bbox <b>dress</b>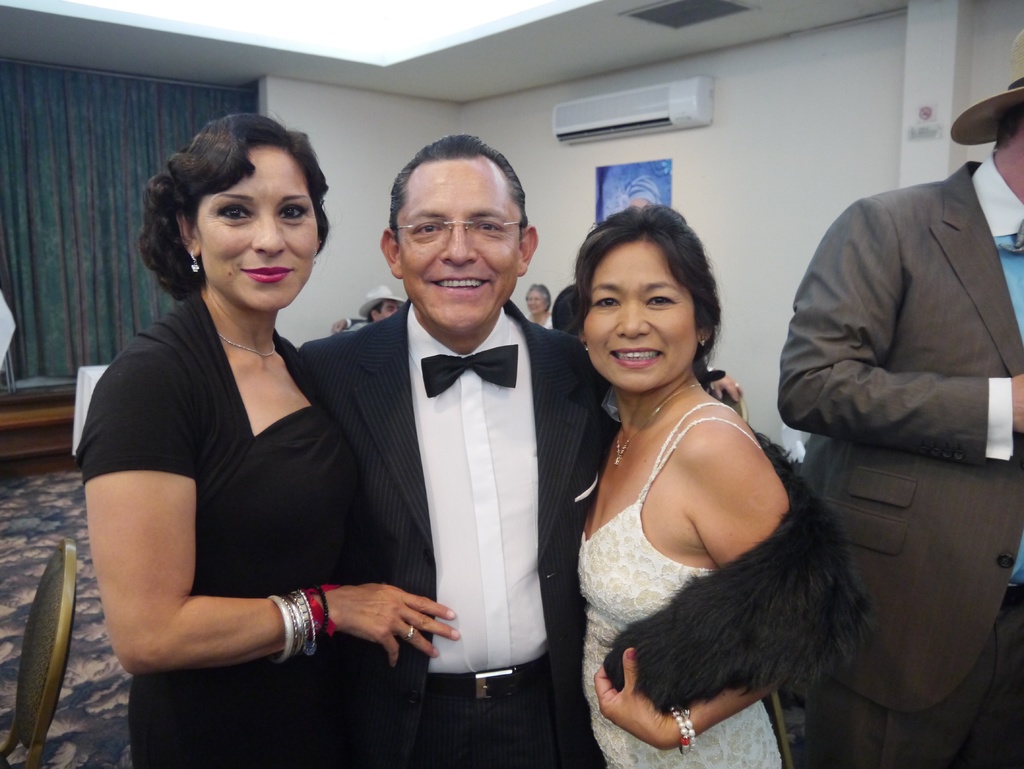
box(74, 284, 372, 768)
